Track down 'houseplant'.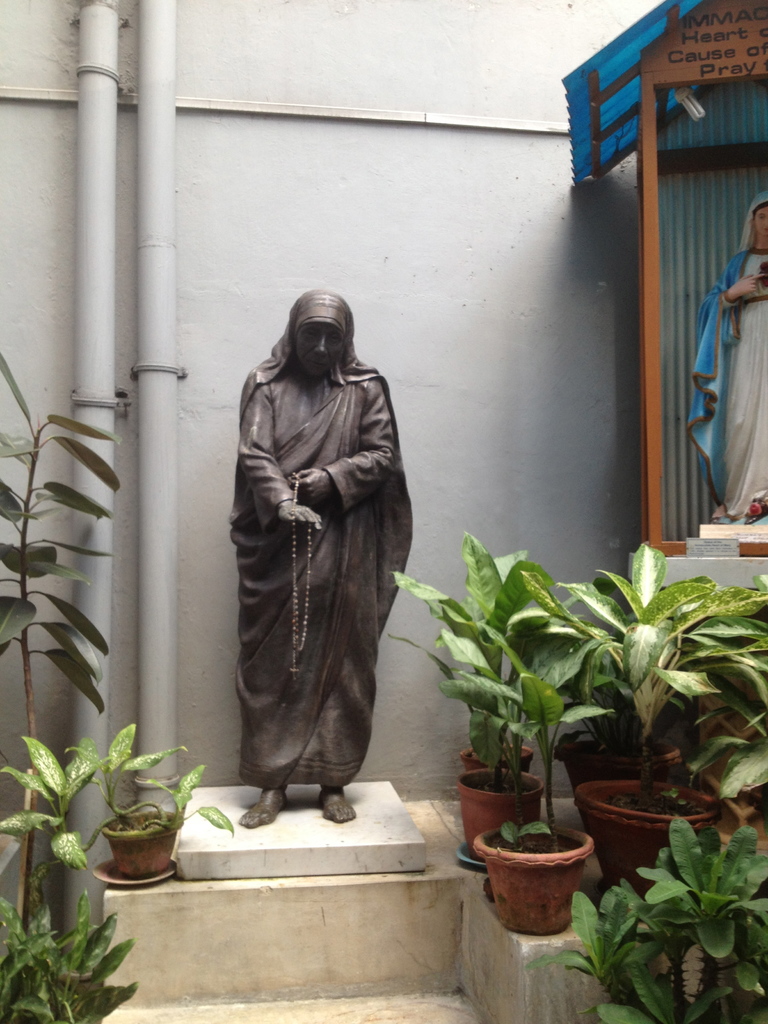
Tracked to {"x1": 76, "y1": 719, "x2": 230, "y2": 884}.
